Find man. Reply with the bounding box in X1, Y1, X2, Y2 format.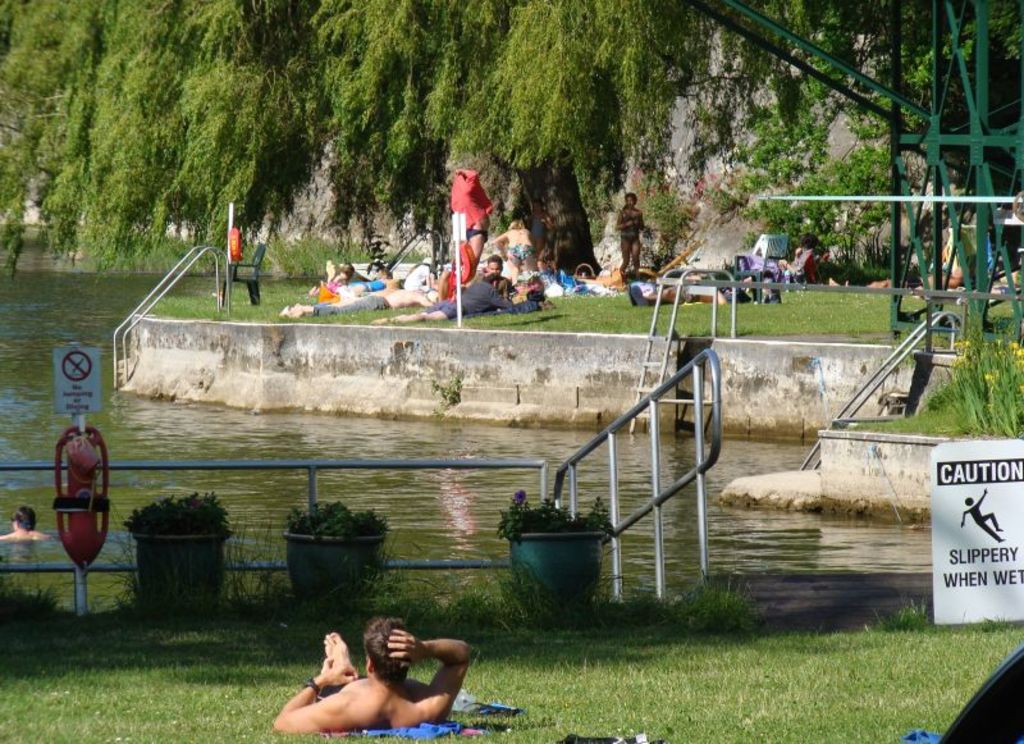
449, 257, 512, 283.
